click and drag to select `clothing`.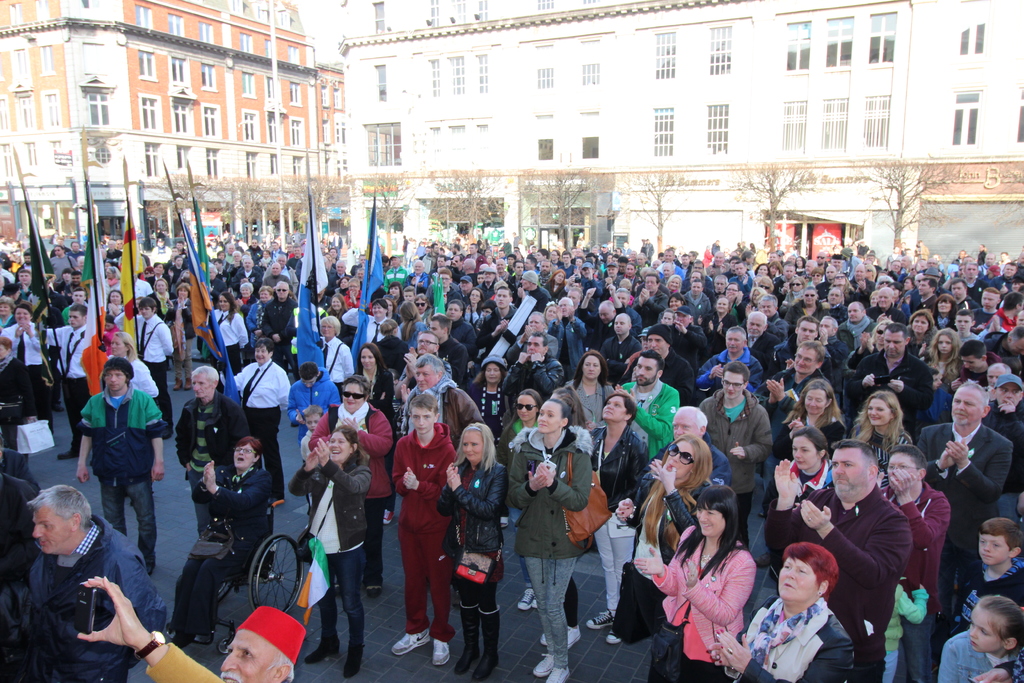
Selection: 388, 420, 451, 529.
